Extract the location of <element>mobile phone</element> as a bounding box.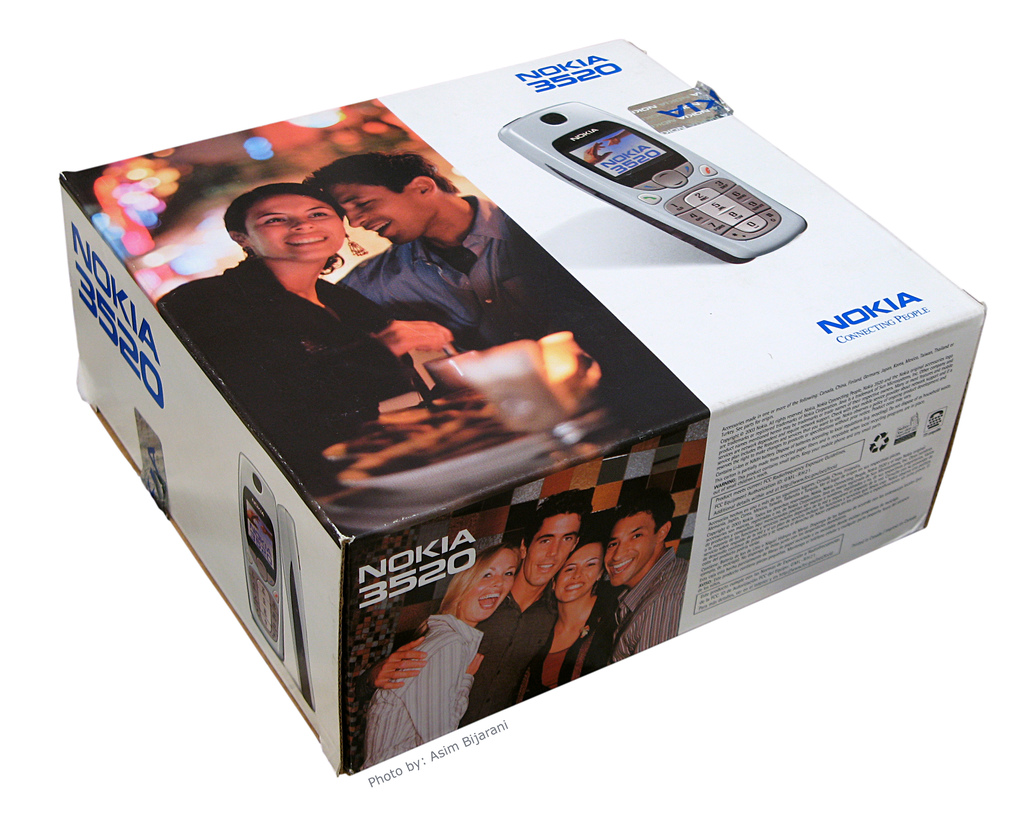
l=238, t=451, r=278, b=662.
